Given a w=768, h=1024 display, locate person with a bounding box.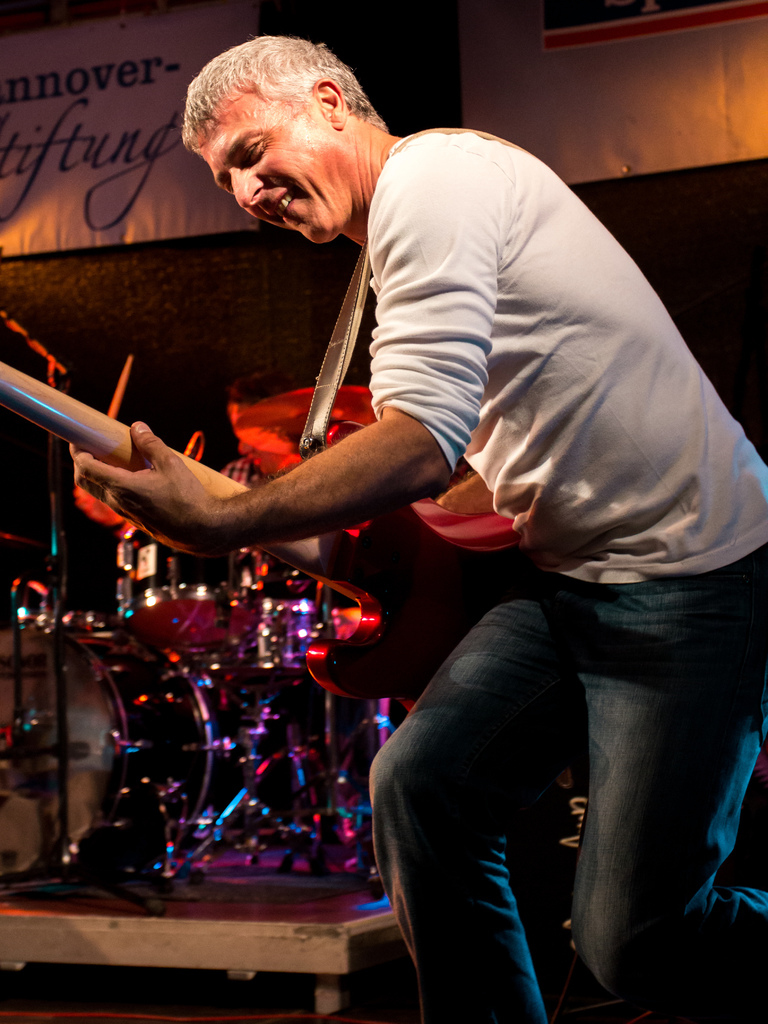
Located: 68 33 767 1023.
